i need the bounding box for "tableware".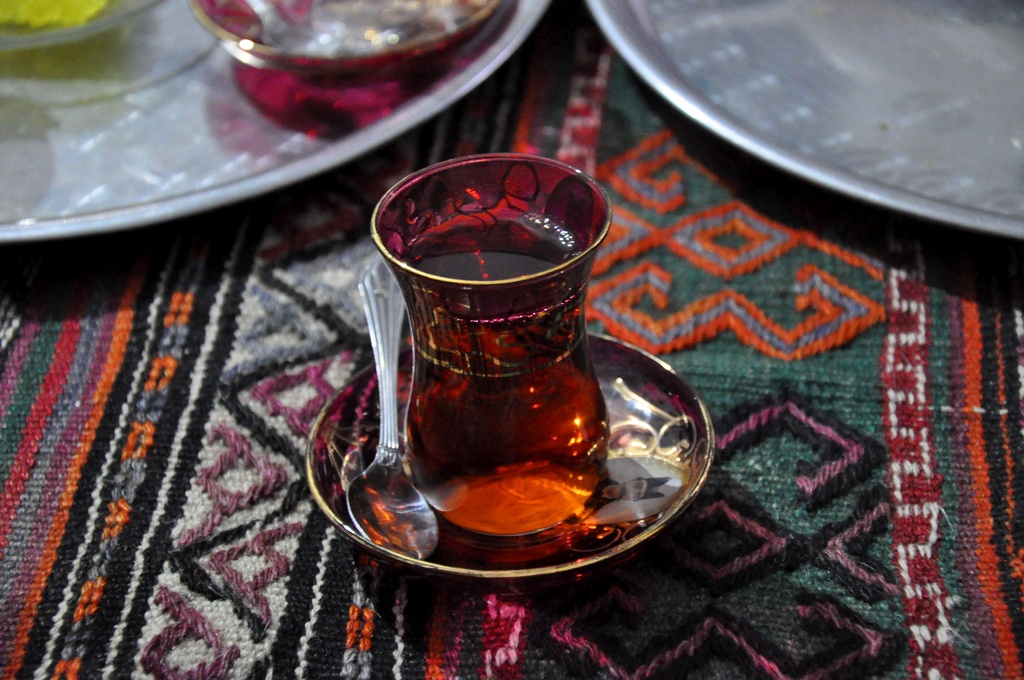
Here it is: <region>0, 0, 564, 245</region>.
